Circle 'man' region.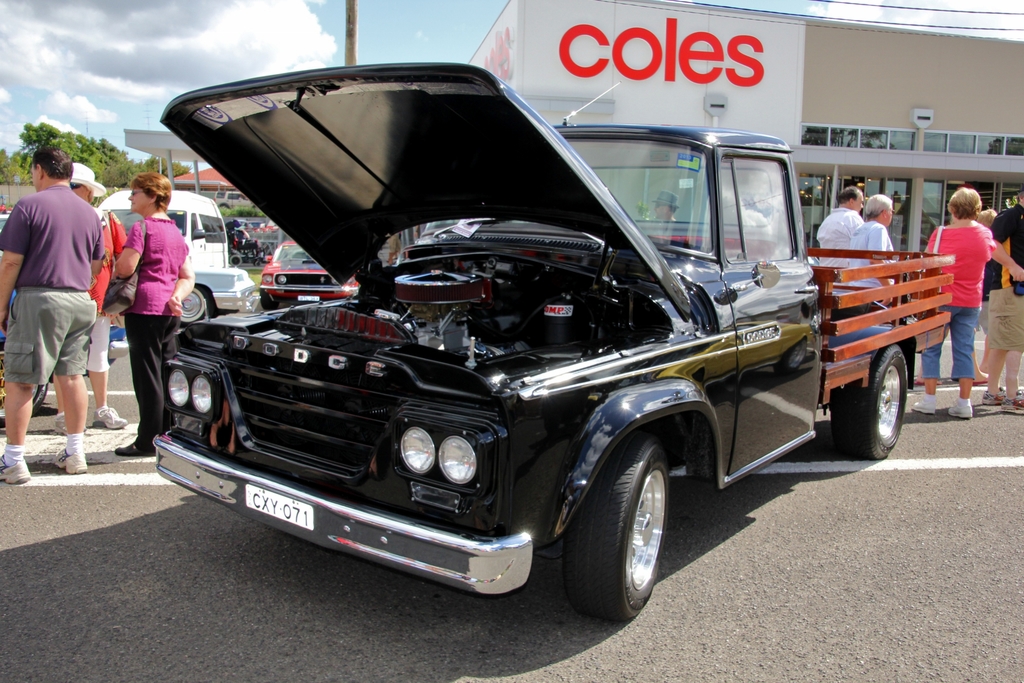
Region: select_region(979, 189, 1023, 414).
